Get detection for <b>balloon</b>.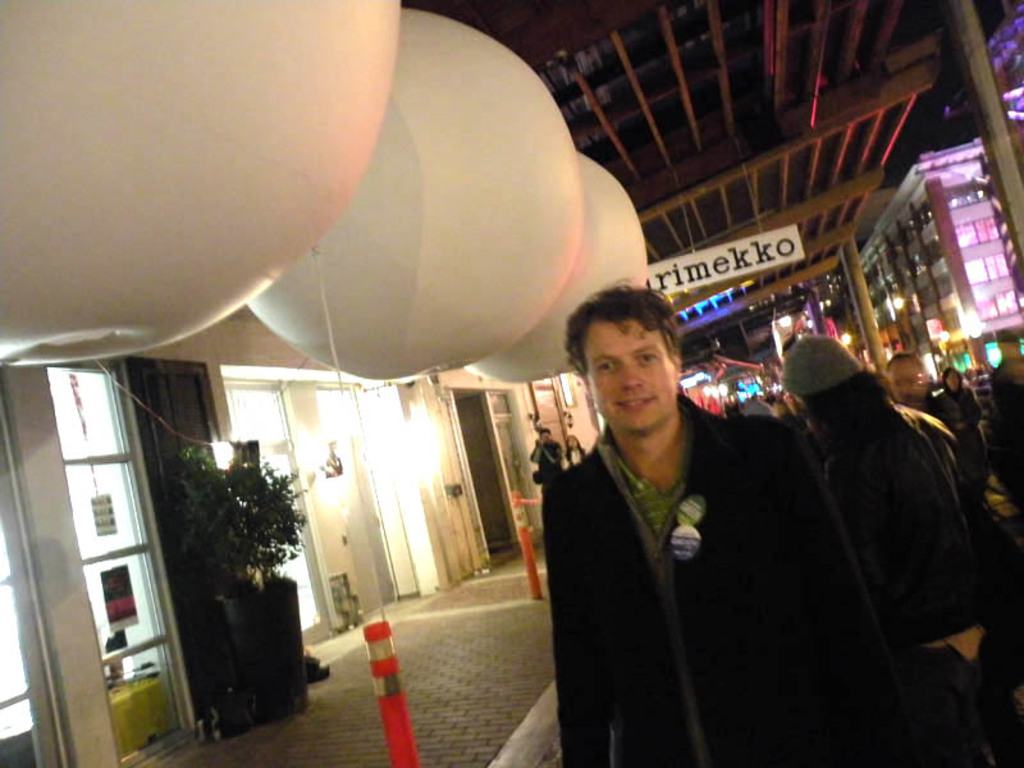
Detection: <bbox>243, 3, 582, 379</bbox>.
